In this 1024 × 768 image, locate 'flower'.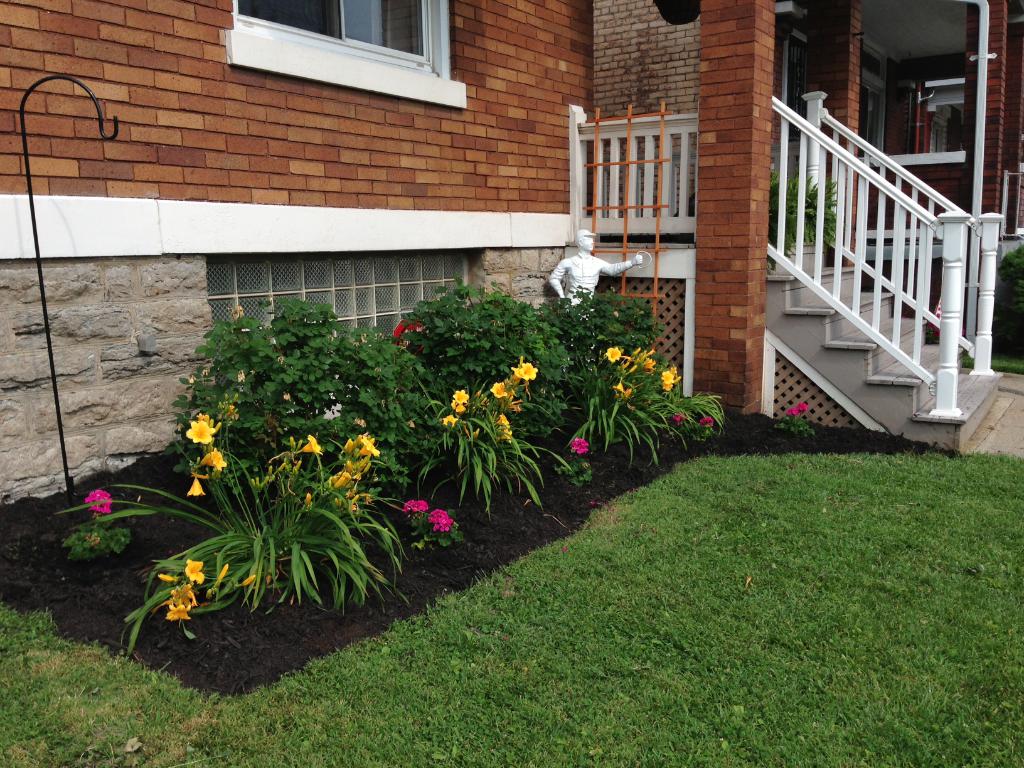
Bounding box: x1=242, y1=575, x2=257, y2=586.
